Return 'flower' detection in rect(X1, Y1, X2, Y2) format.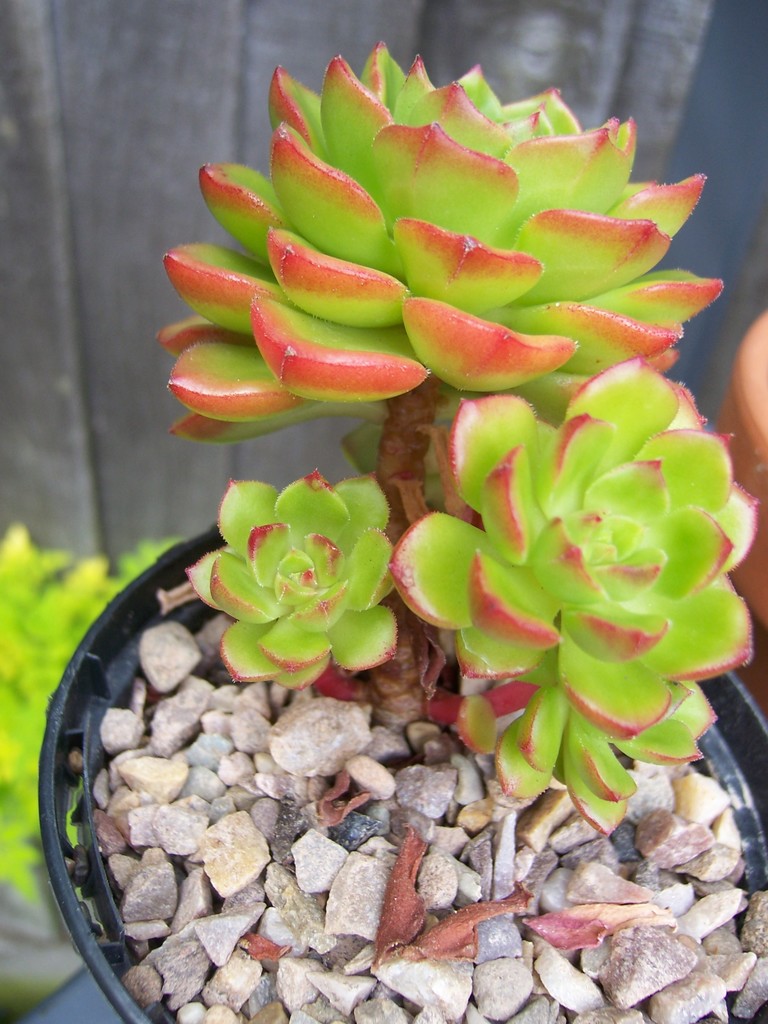
rect(470, 687, 723, 838).
